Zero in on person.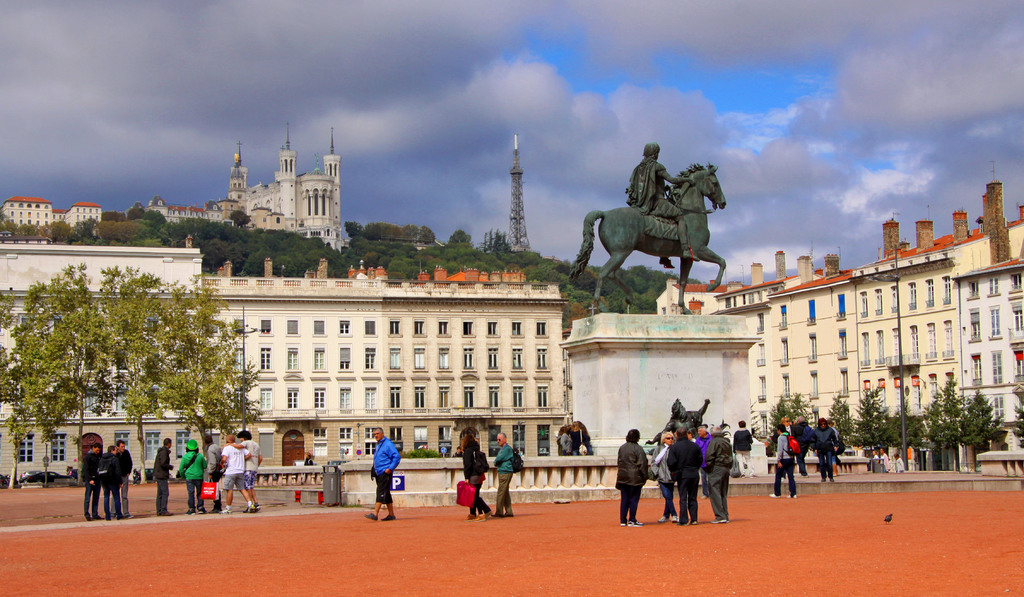
Zeroed in: crop(305, 451, 312, 466).
